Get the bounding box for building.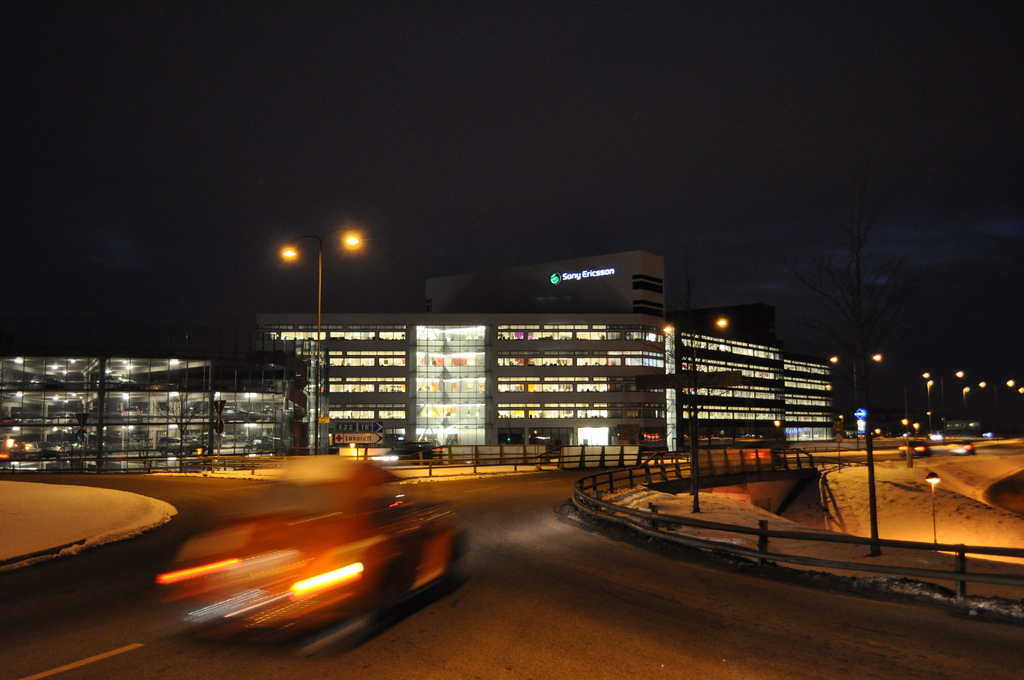
box=[0, 249, 833, 462].
